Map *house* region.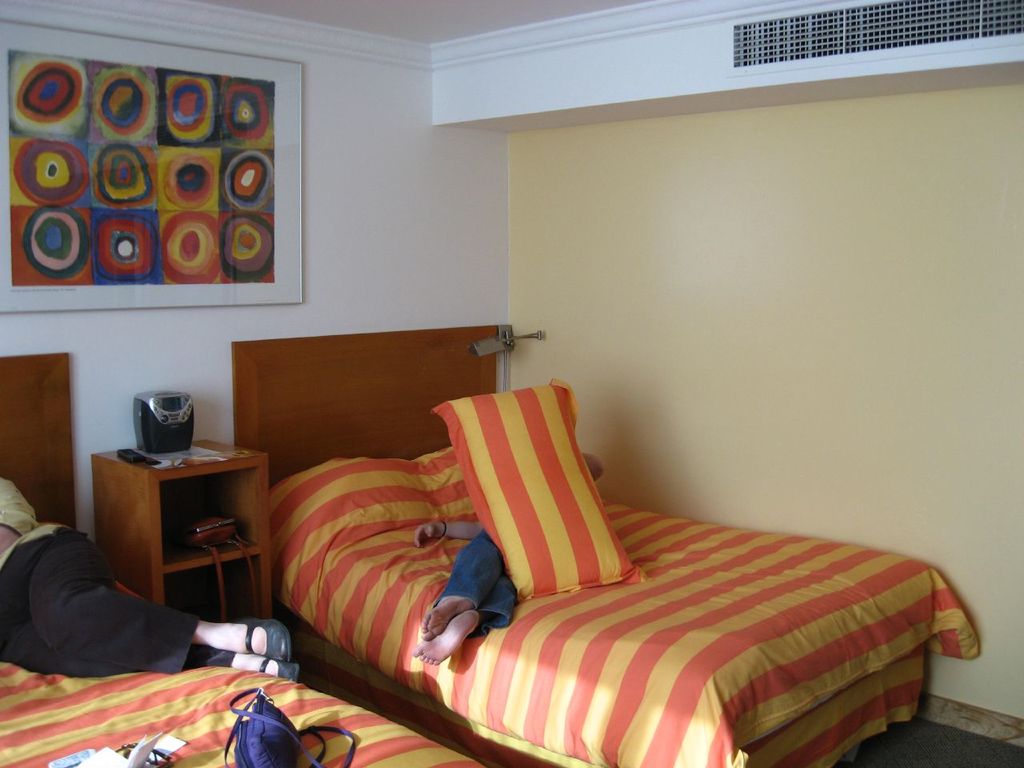
Mapped to Rect(4, 46, 1023, 722).
